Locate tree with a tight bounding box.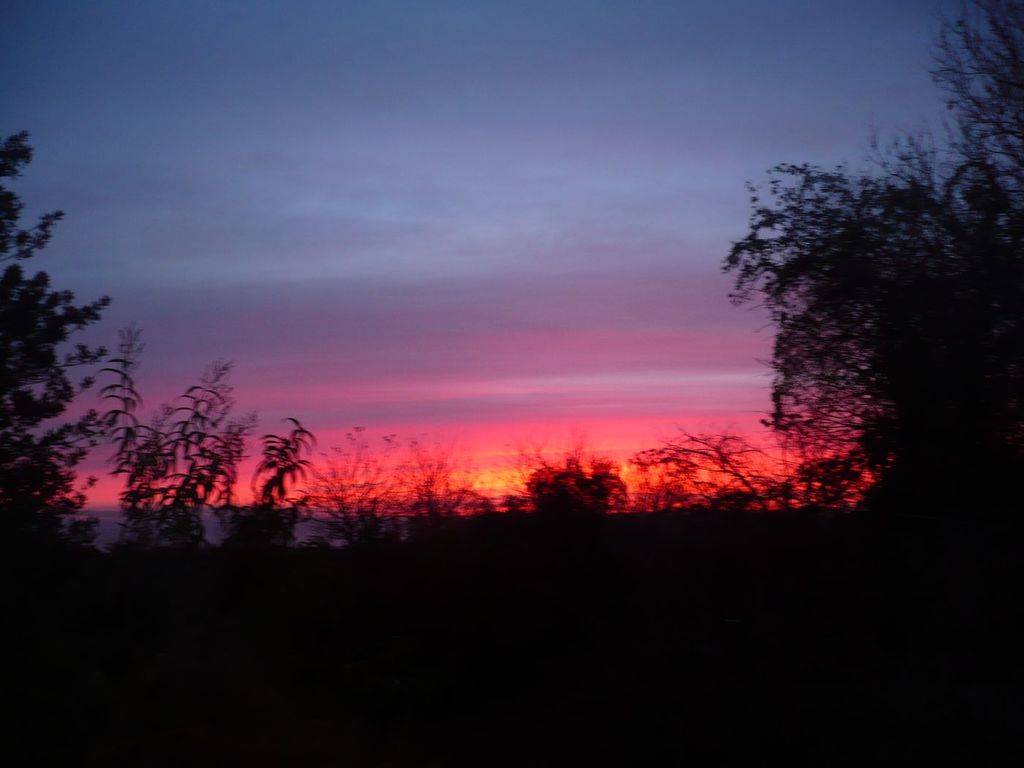
box=[700, 0, 1023, 557].
